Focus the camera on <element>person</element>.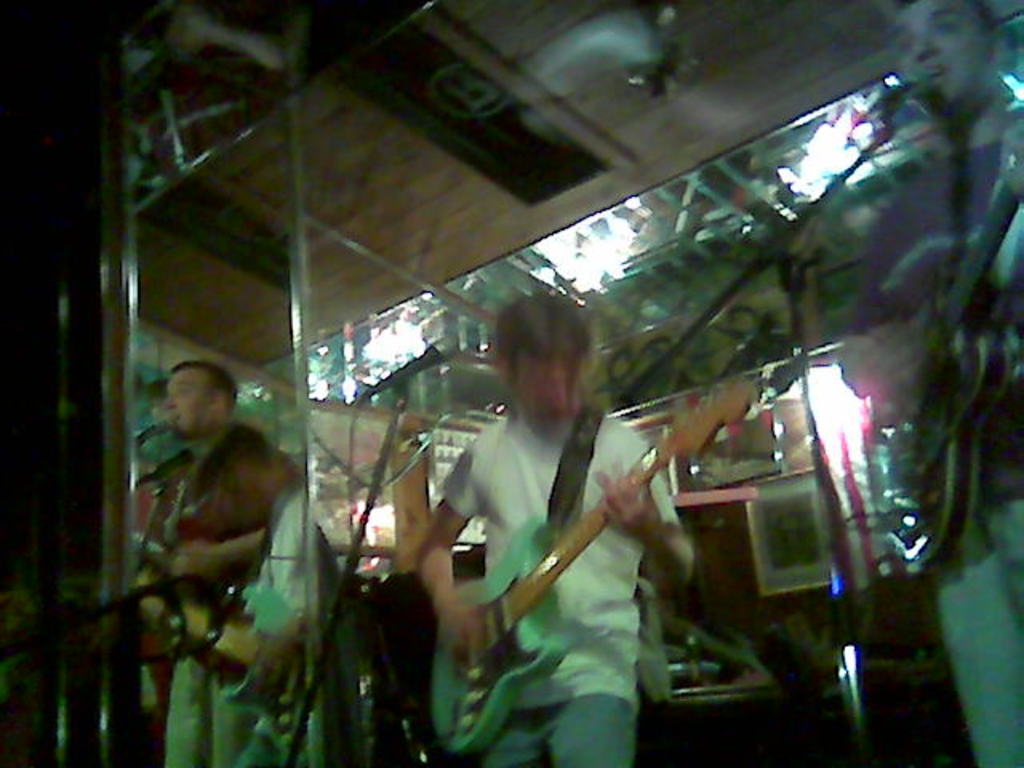
Focus region: pyautogui.locateOnScreen(138, 360, 282, 766).
